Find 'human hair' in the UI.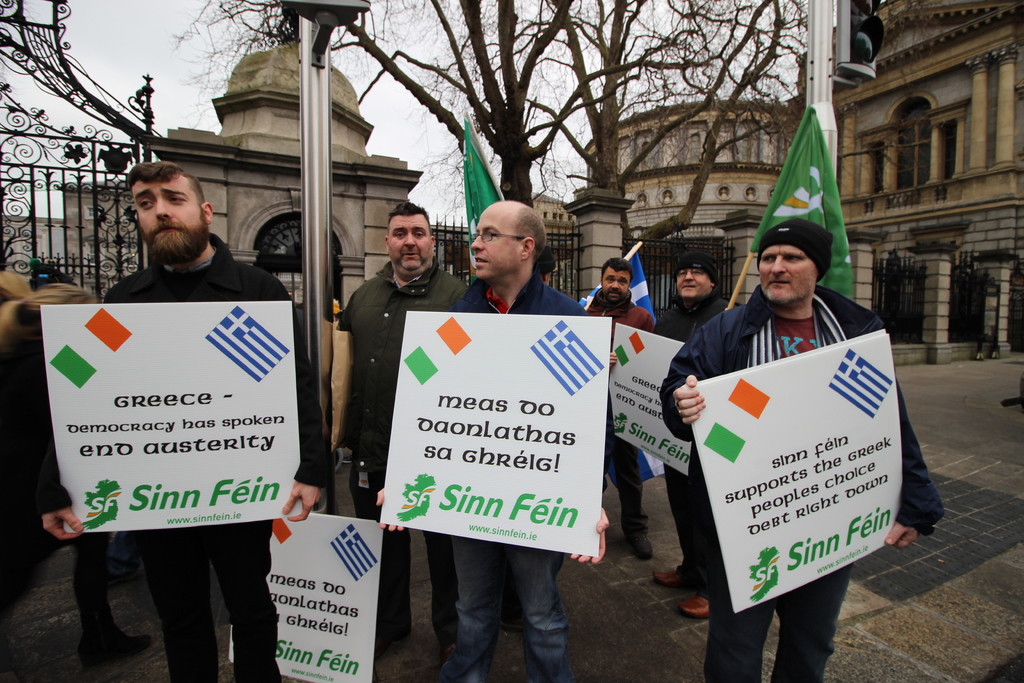
UI element at [387,202,431,236].
